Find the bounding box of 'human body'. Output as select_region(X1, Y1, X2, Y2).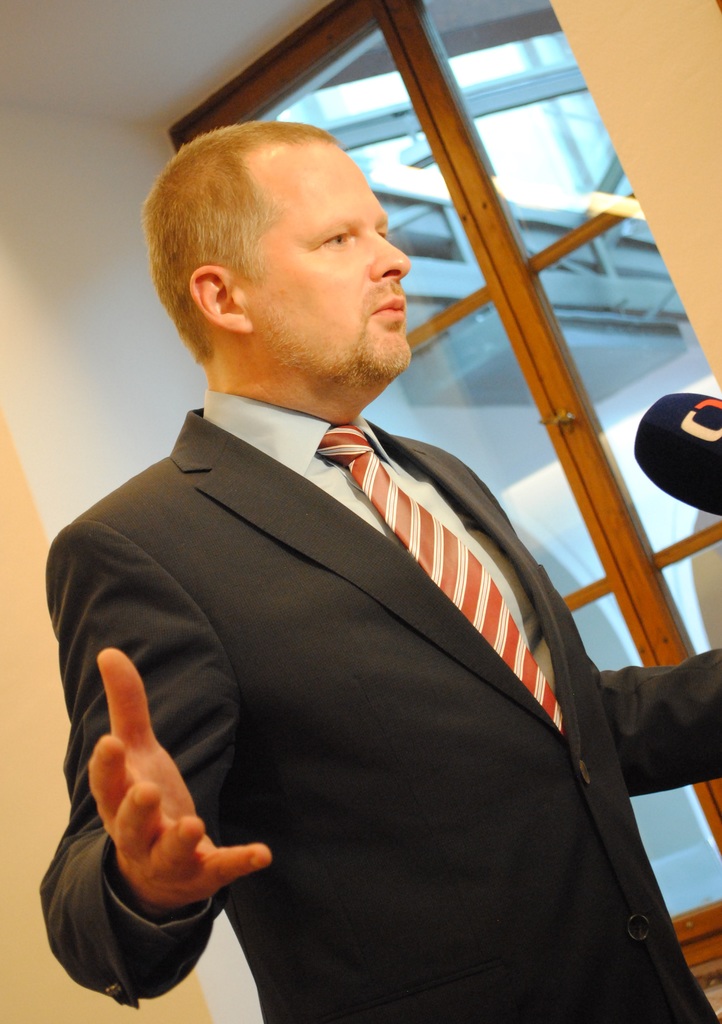
select_region(100, 111, 619, 1022).
